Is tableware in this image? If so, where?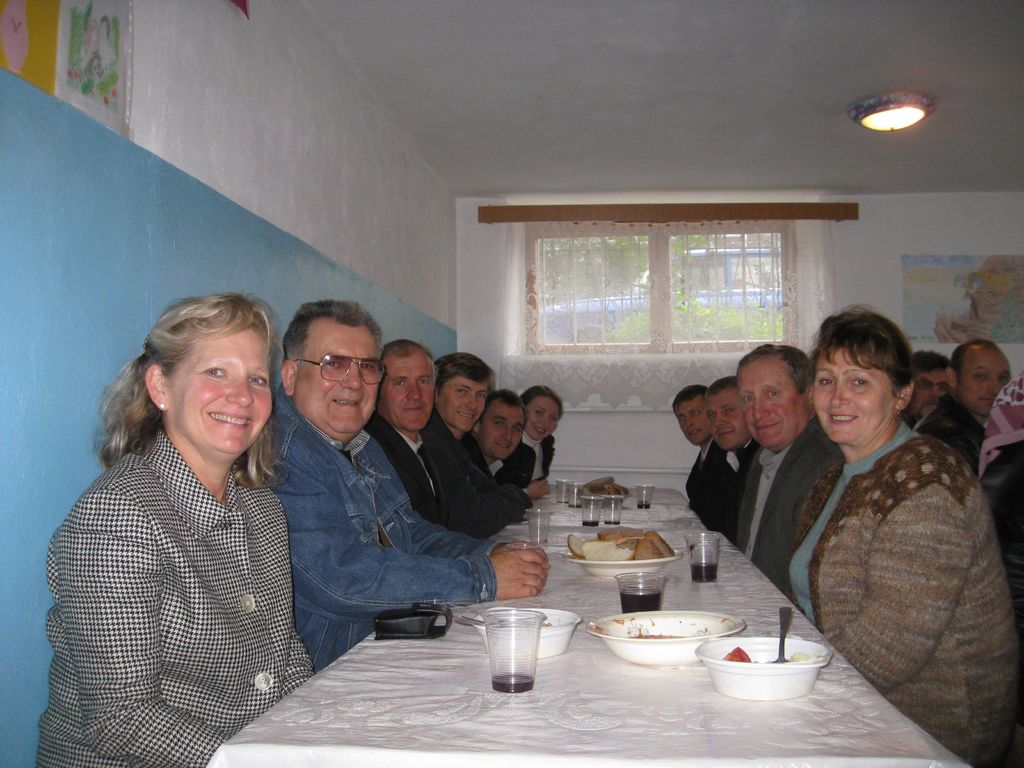
Yes, at select_region(632, 479, 657, 509).
